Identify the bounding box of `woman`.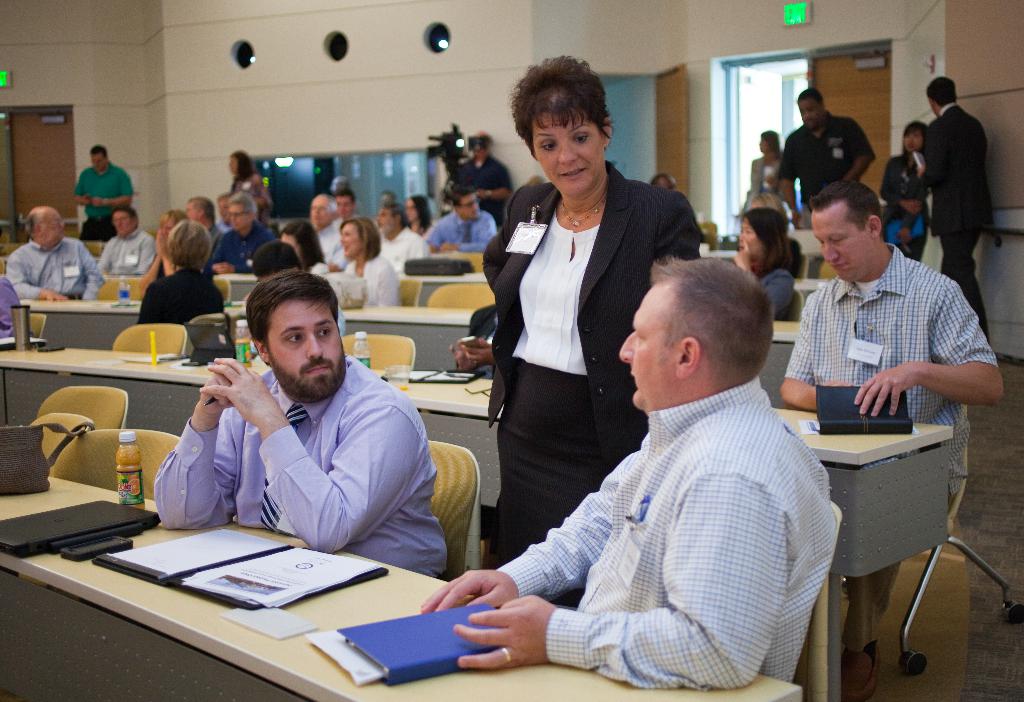
[x1=876, y1=119, x2=931, y2=261].
